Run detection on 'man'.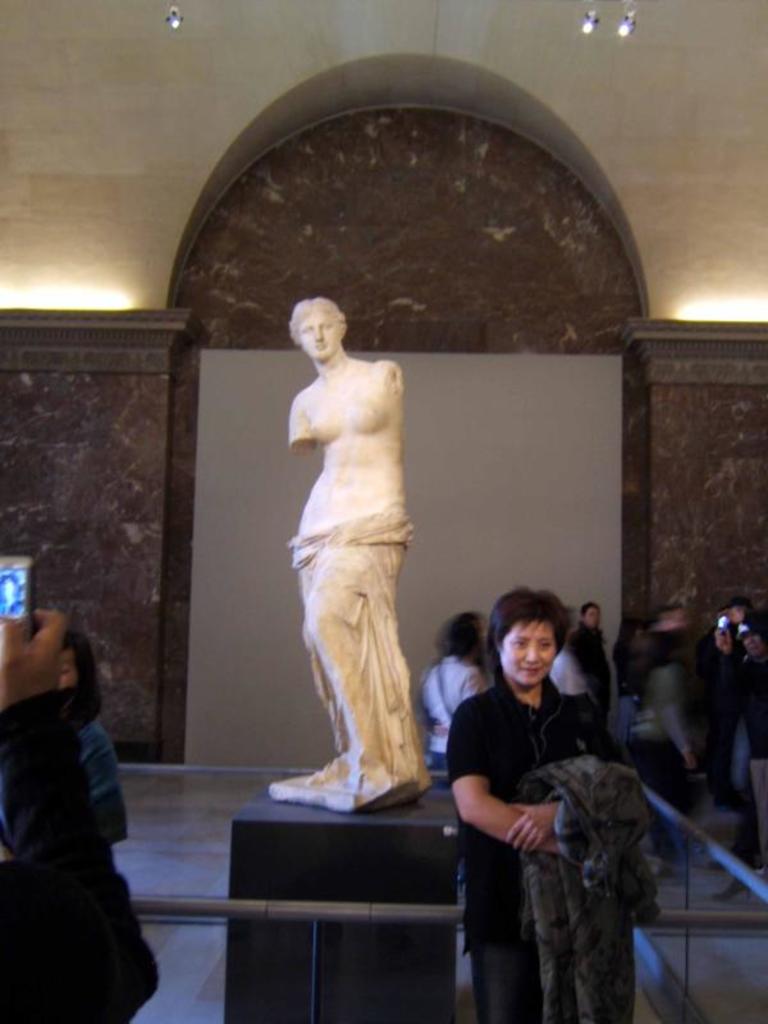
Result: bbox=(709, 604, 767, 842).
